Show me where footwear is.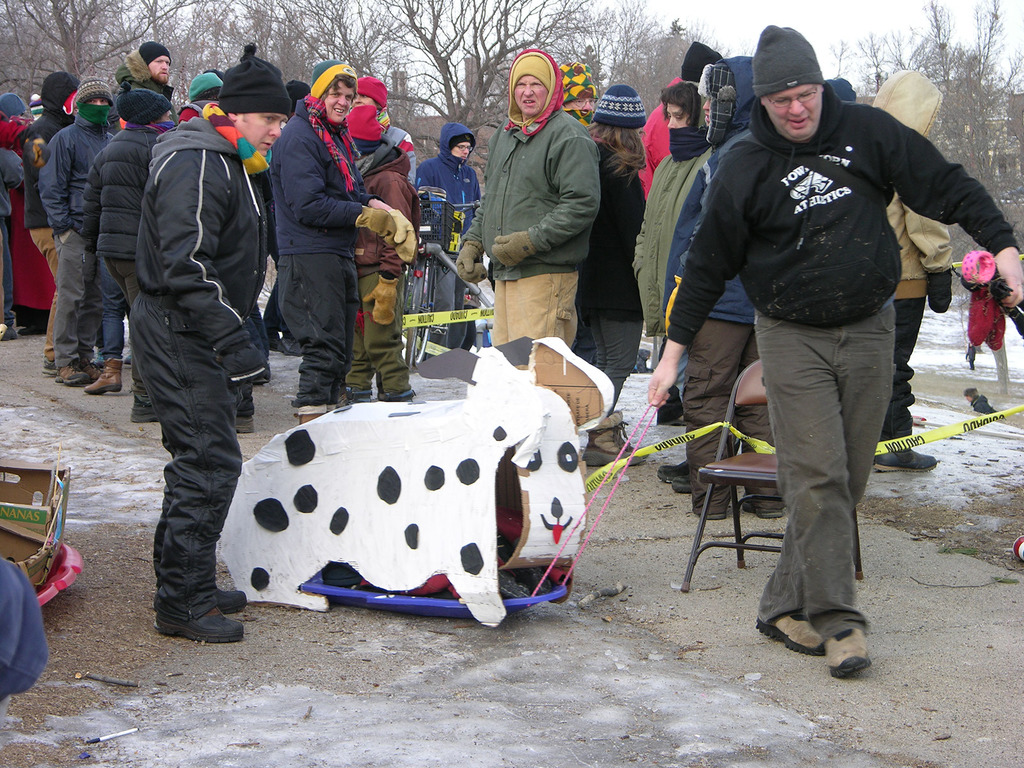
footwear is at {"left": 298, "top": 409, "right": 323, "bottom": 425}.
